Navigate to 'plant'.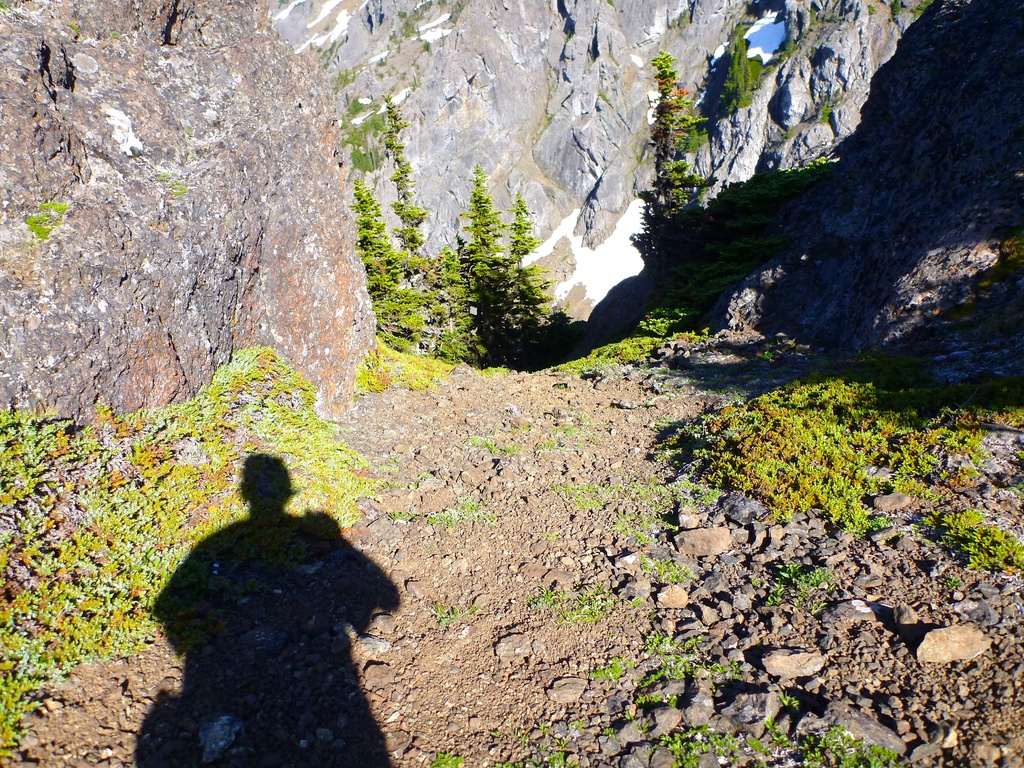
Navigation target: 545, 530, 561, 541.
